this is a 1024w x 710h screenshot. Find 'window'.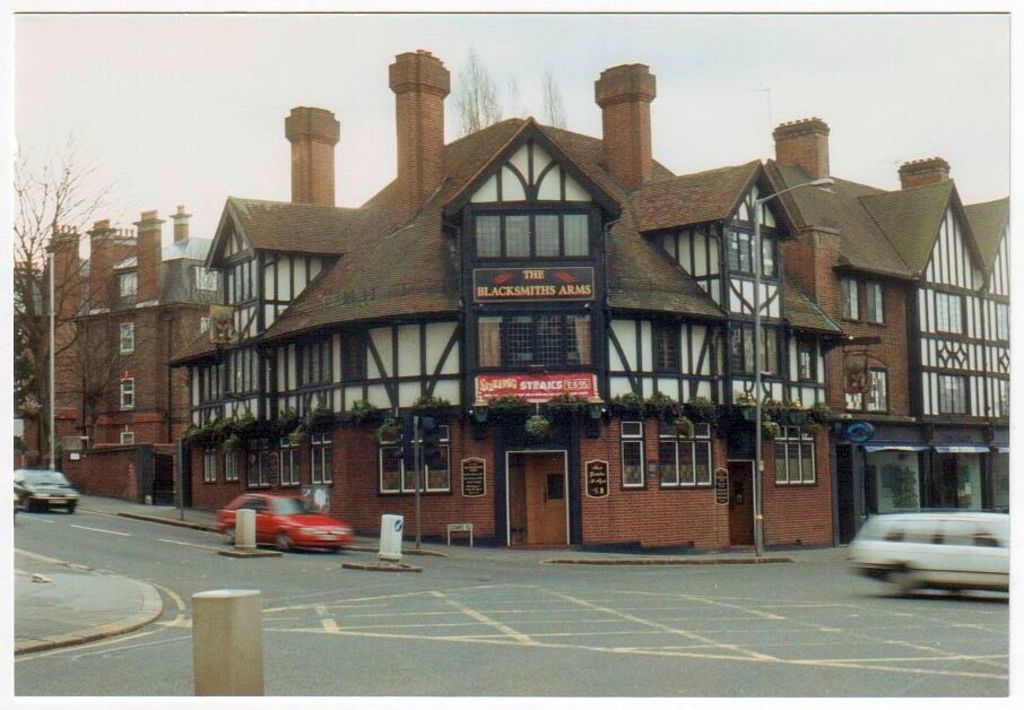
Bounding box: bbox=(225, 348, 261, 390).
